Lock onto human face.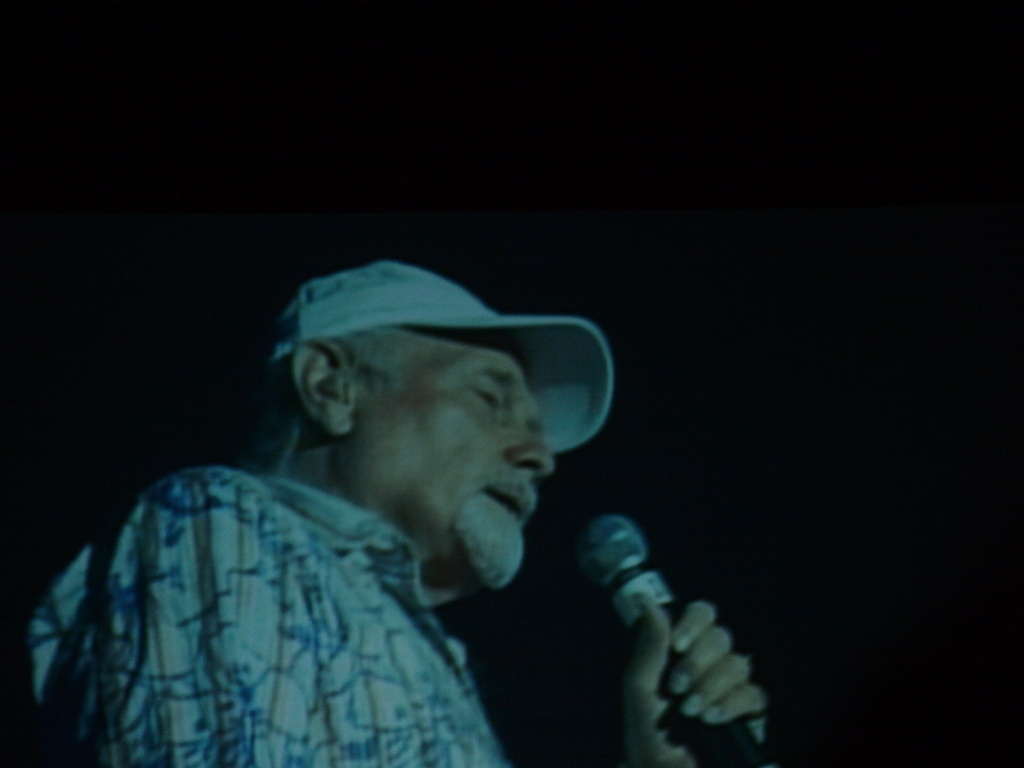
Locked: left=348, top=322, right=552, bottom=581.
